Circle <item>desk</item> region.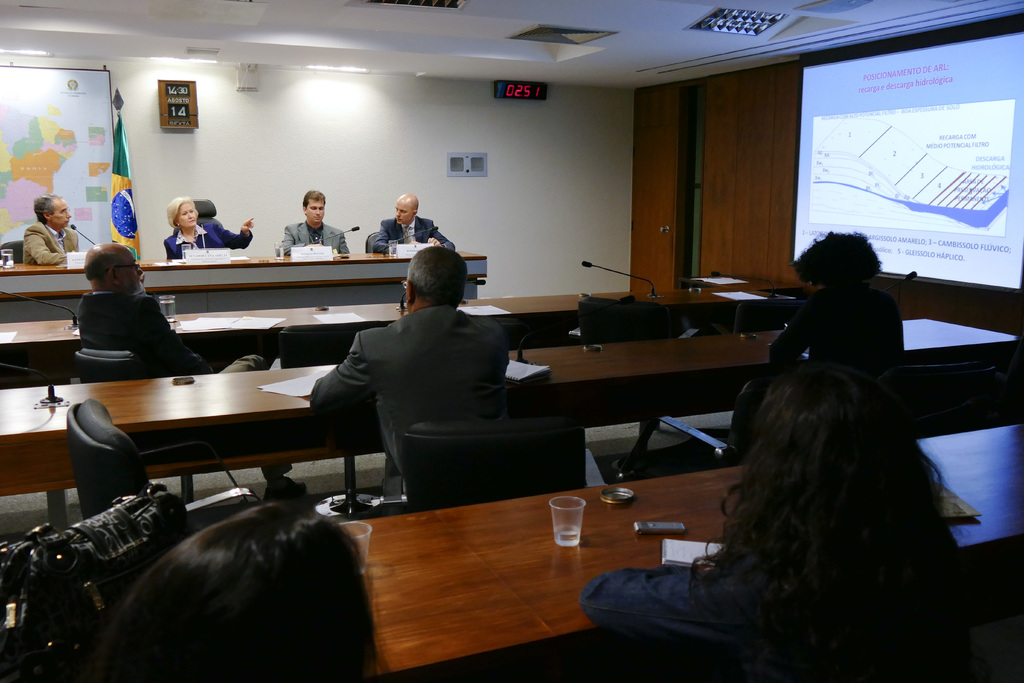
Region: box=[0, 310, 1019, 532].
